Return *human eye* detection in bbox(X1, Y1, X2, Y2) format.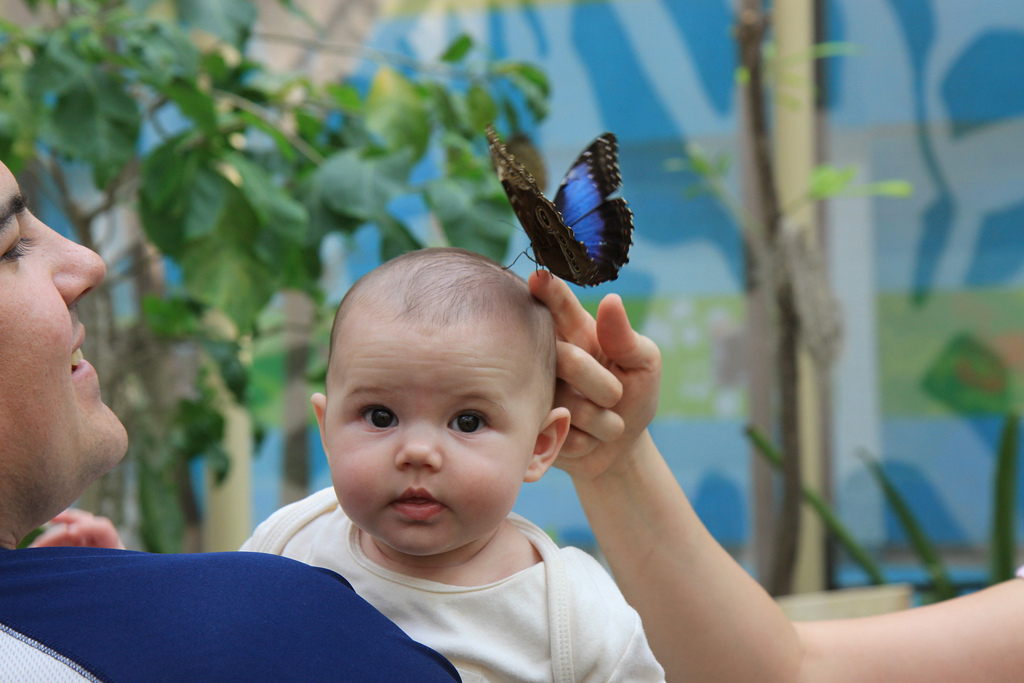
bbox(441, 404, 498, 445).
